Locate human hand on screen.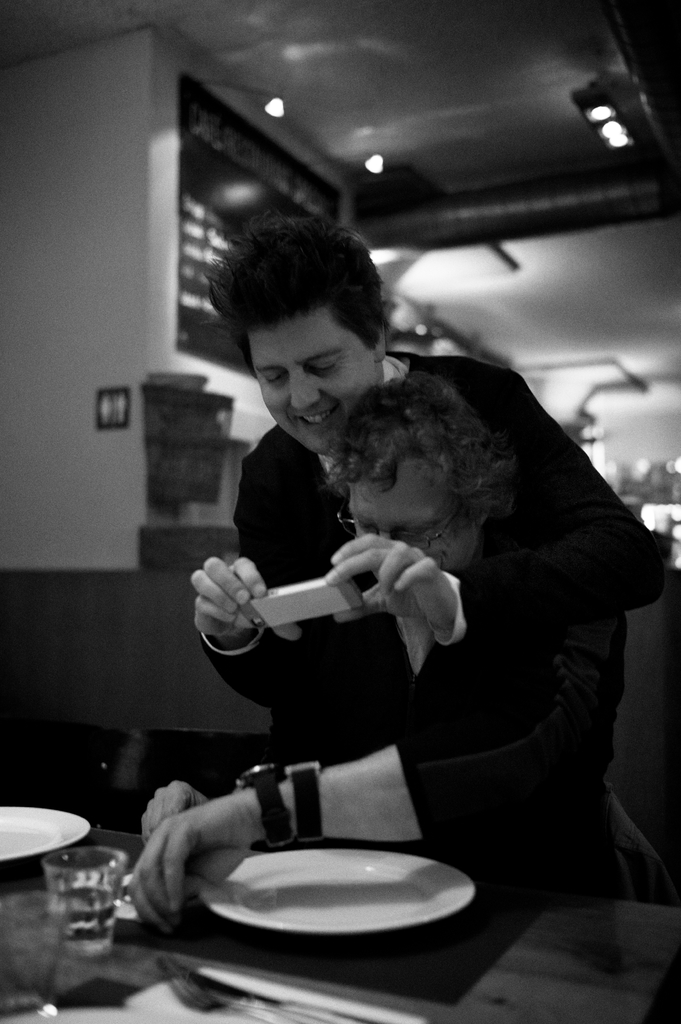
On screen at [left=322, top=531, right=453, bottom=636].
